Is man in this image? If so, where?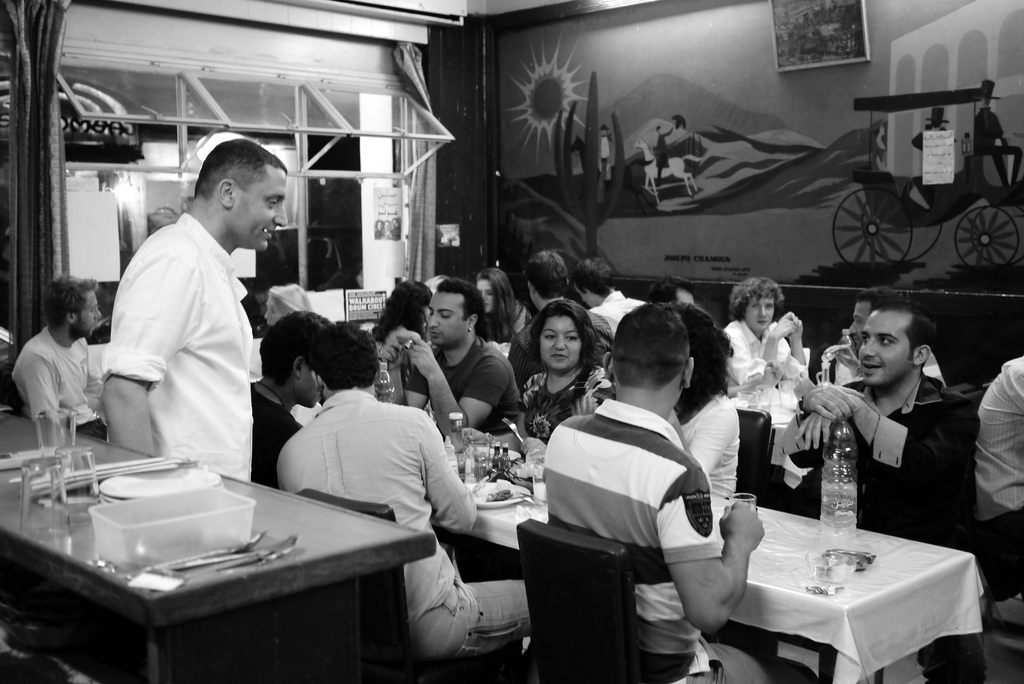
Yes, at [left=252, top=309, right=338, bottom=490].
